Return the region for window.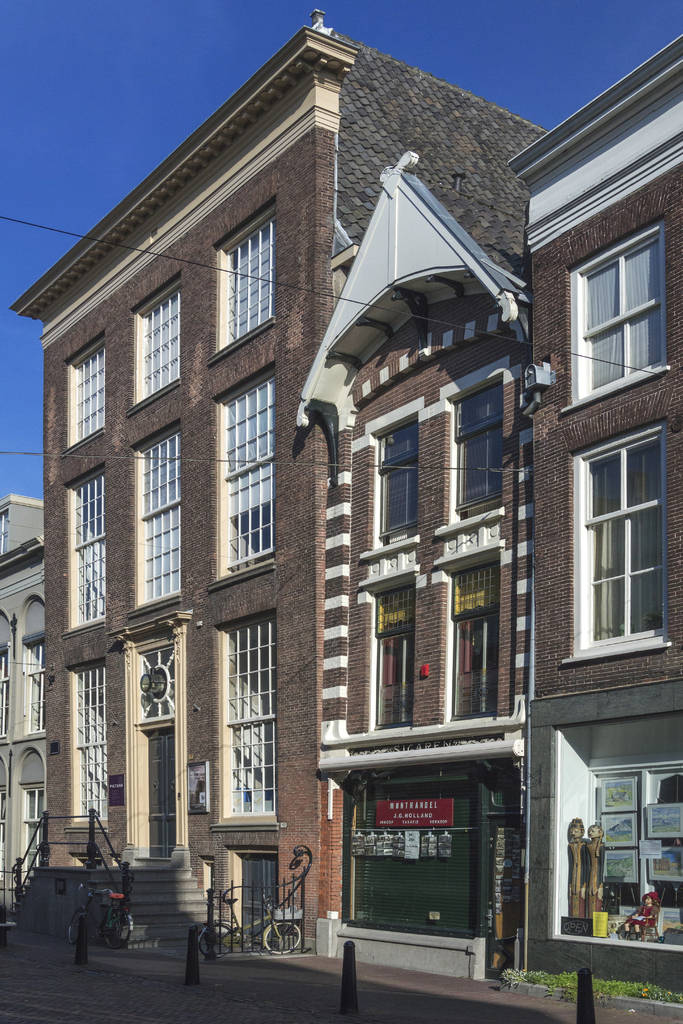
23:638:47:739.
